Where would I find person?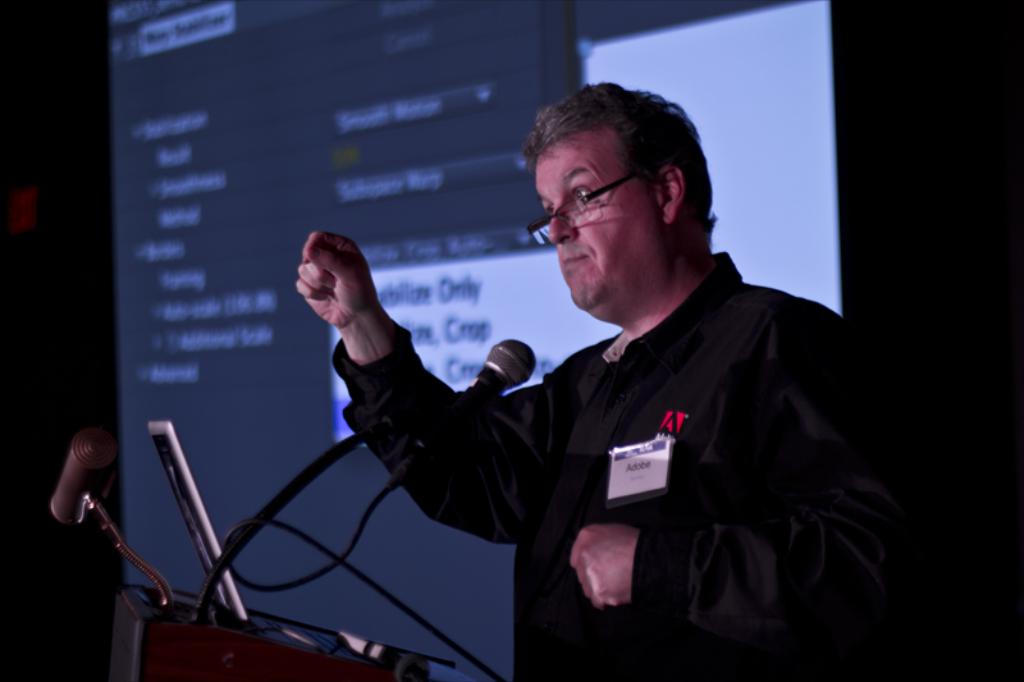
At 284, 77, 963, 681.
